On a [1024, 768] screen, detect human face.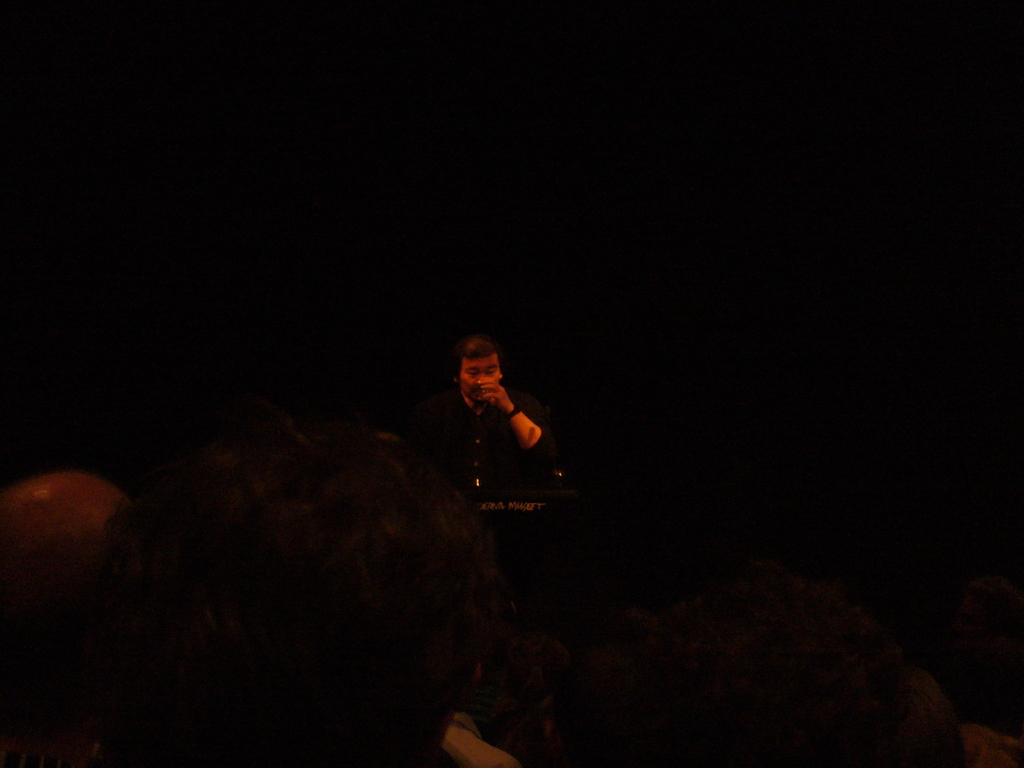
[458, 348, 501, 404].
